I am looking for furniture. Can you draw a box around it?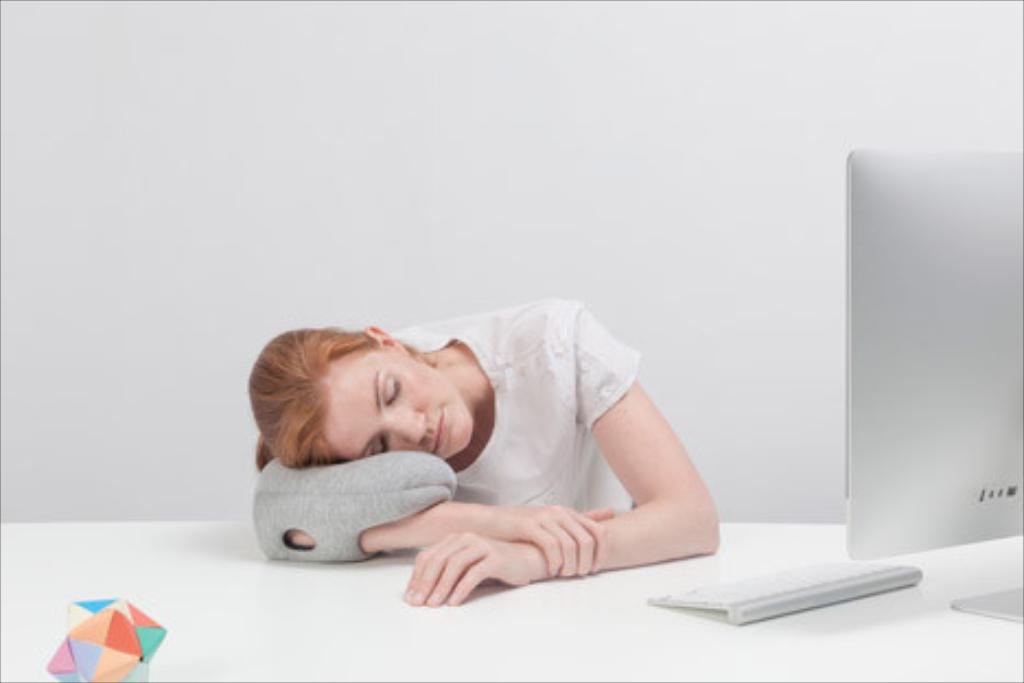
Sure, the bounding box is <bbox>0, 519, 1022, 681</bbox>.
